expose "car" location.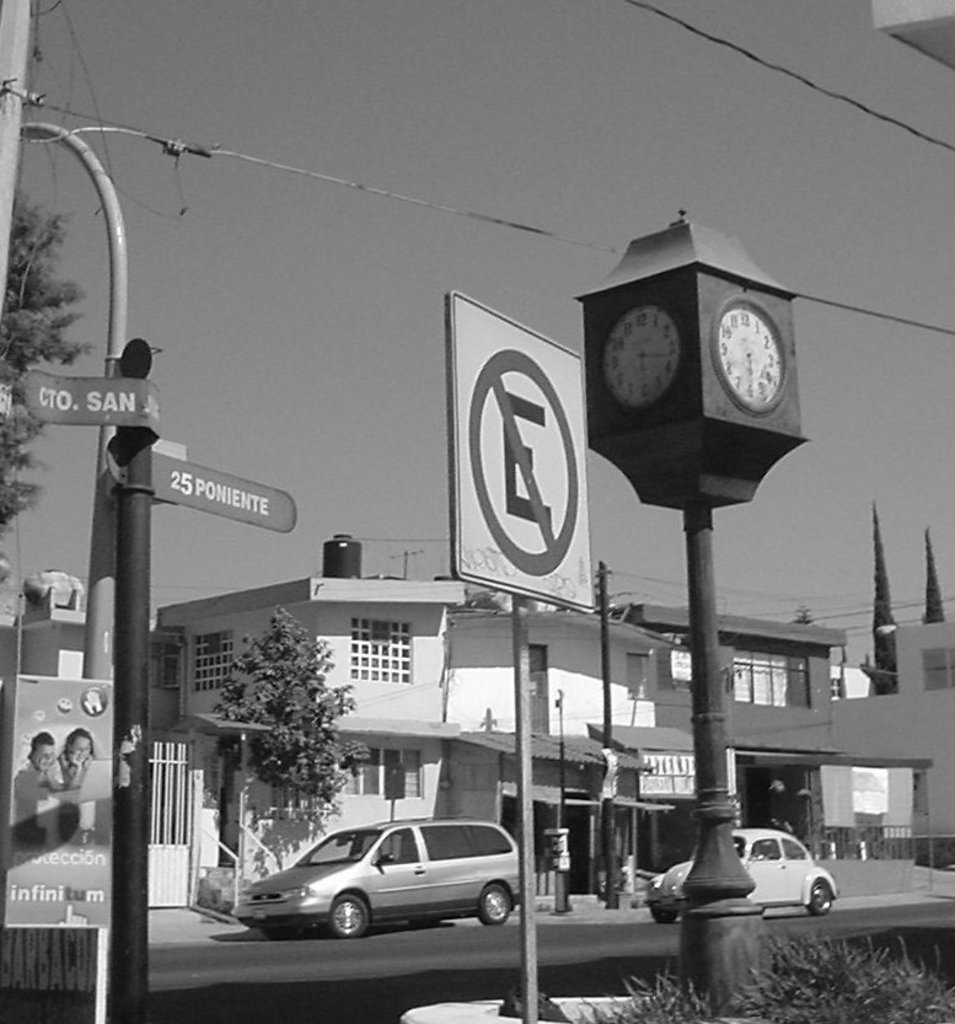
Exposed at [645,829,841,923].
